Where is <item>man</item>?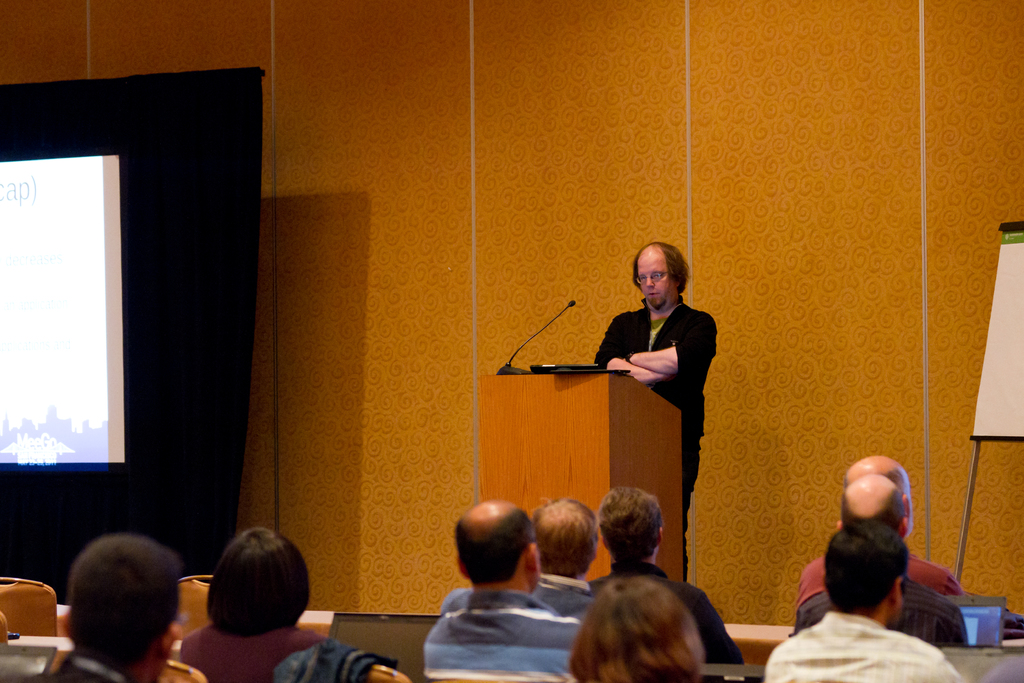
{"x1": 438, "y1": 501, "x2": 594, "y2": 617}.
